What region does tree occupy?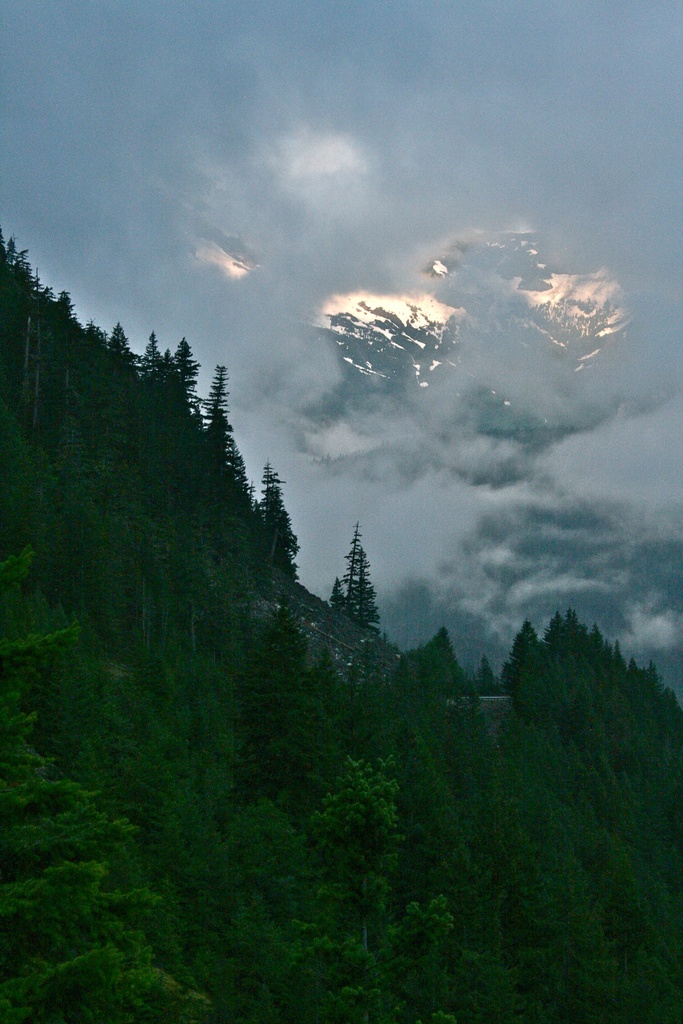
BBox(389, 626, 480, 713).
